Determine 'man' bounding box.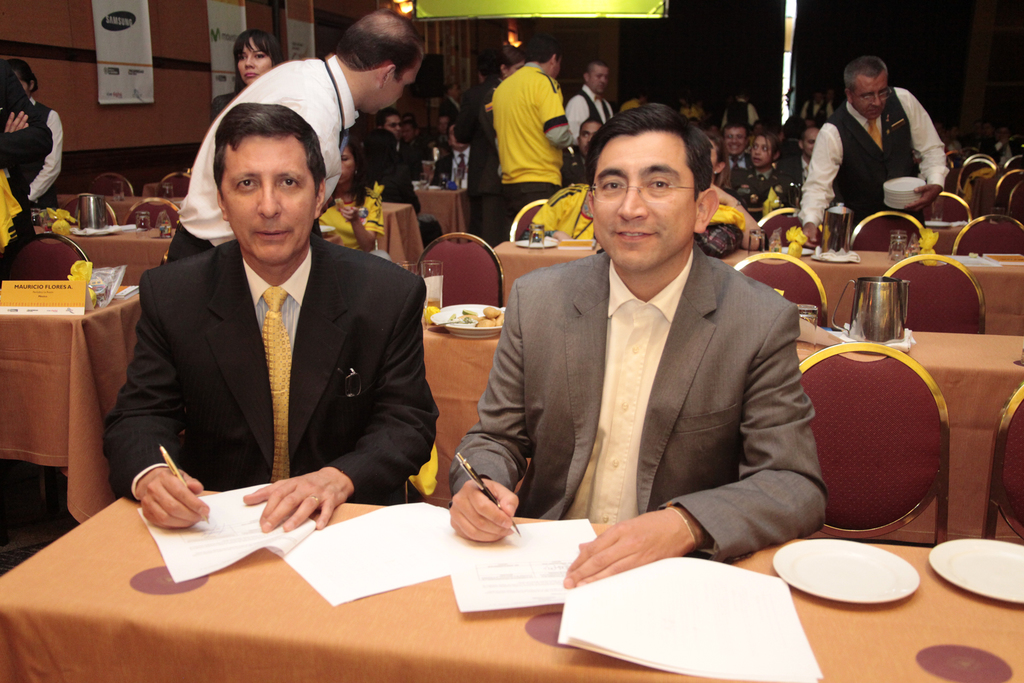
Determined: {"x1": 783, "y1": 126, "x2": 820, "y2": 192}.
